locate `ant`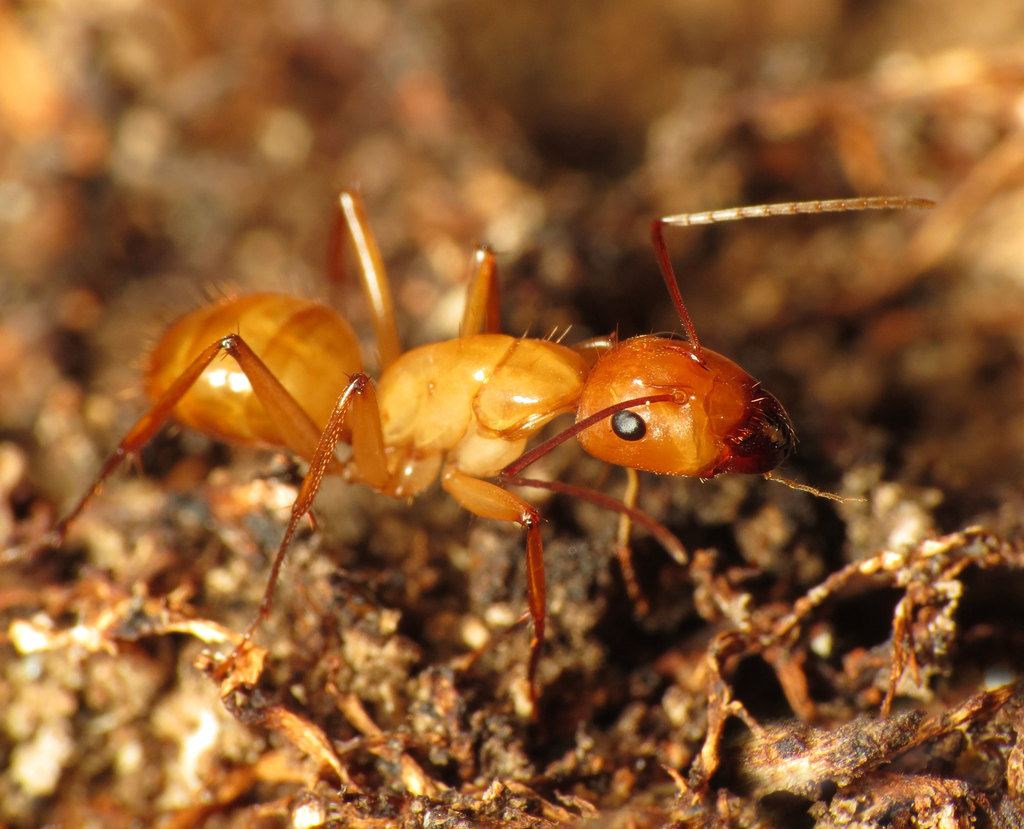
bbox(58, 198, 930, 673)
